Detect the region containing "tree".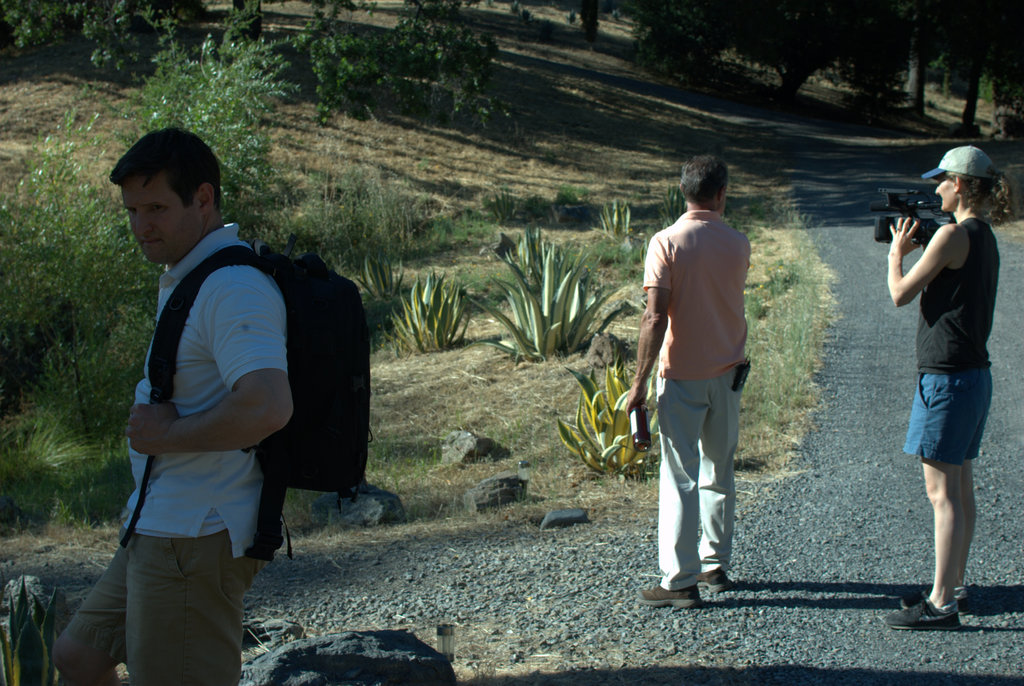
[x1=663, y1=0, x2=853, y2=99].
